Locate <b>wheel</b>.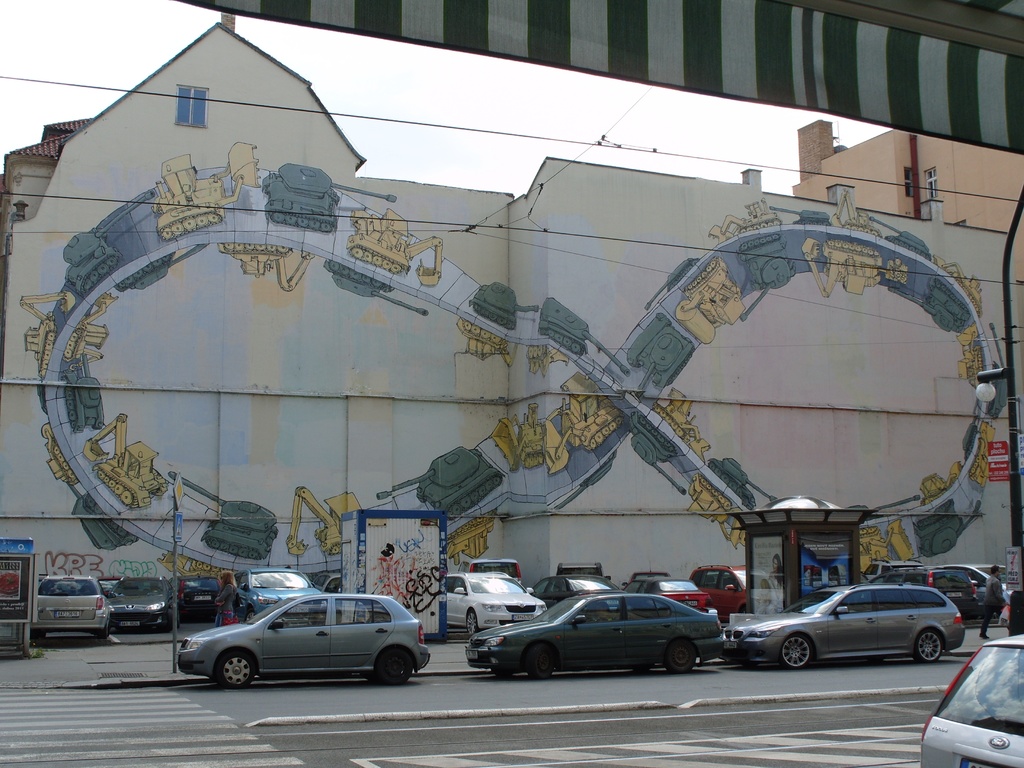
Bounding box: rect(660, 641, 695, 675).
